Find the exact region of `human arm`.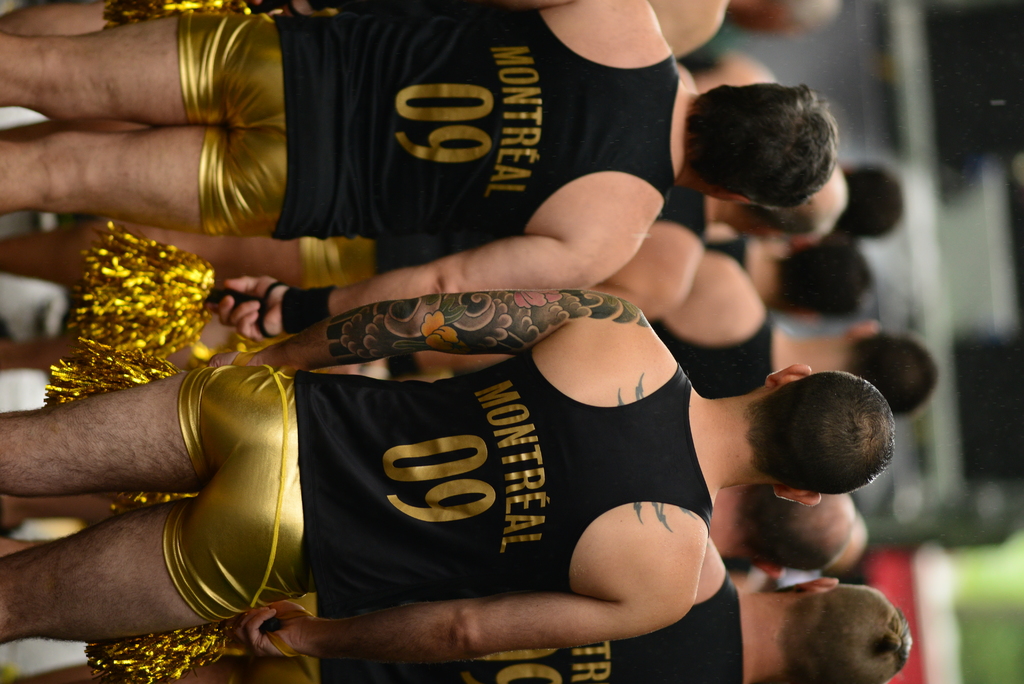
Exact region: x1=198 y1=167 x2=655 y2=344.
